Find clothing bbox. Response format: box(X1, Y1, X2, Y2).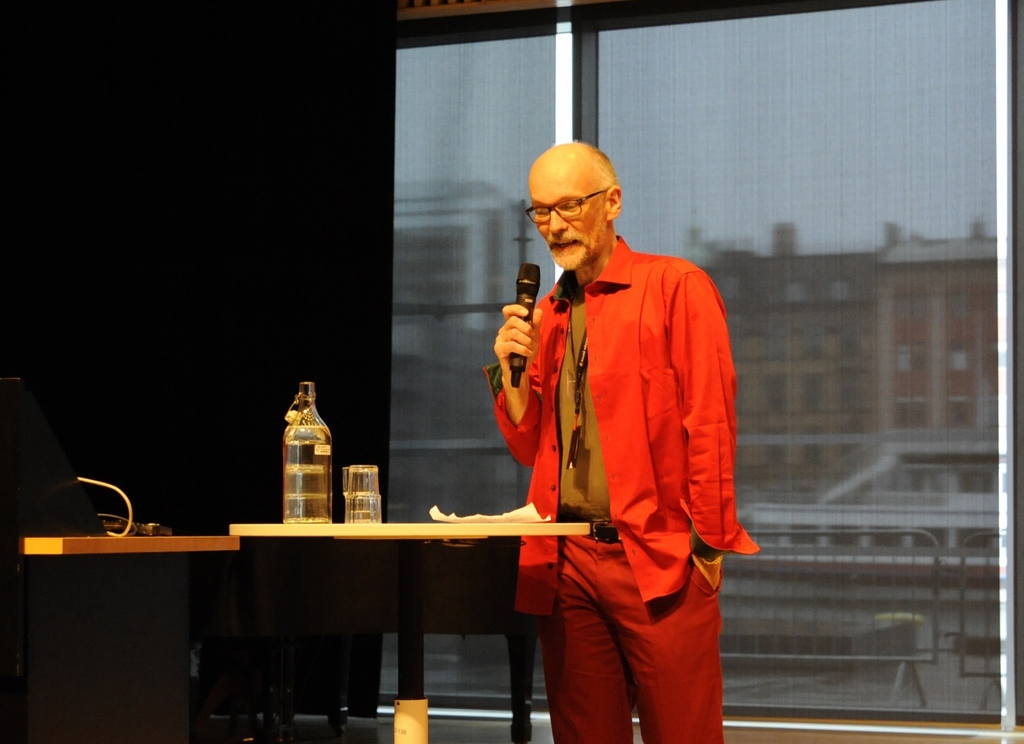
box(472, 235, 762, 743).
